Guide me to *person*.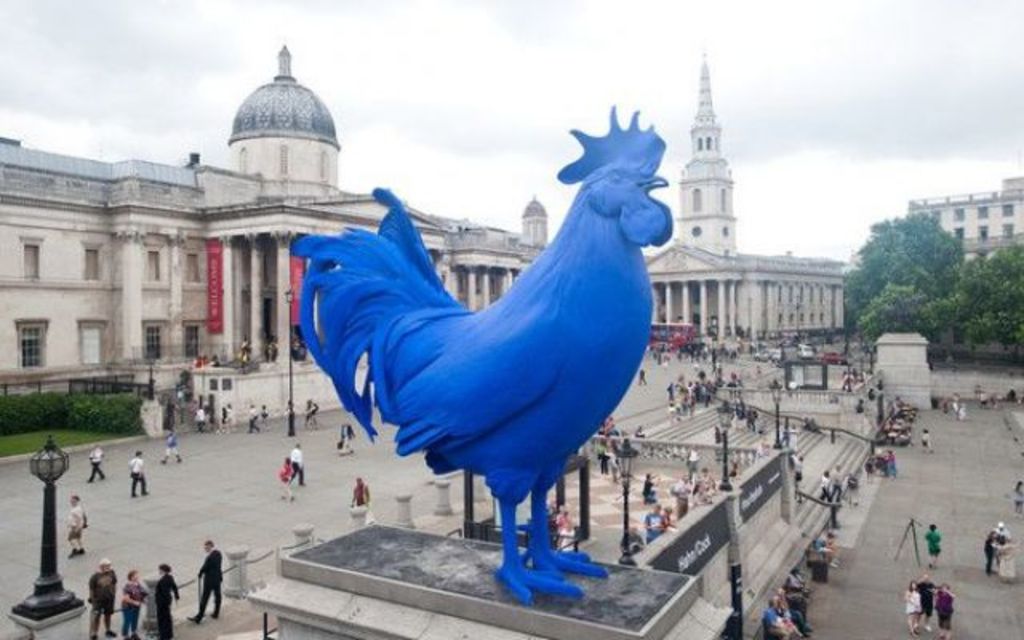
Guidance: {"left": 130, "top": 446, "right": 144, "bottom": 496}.
